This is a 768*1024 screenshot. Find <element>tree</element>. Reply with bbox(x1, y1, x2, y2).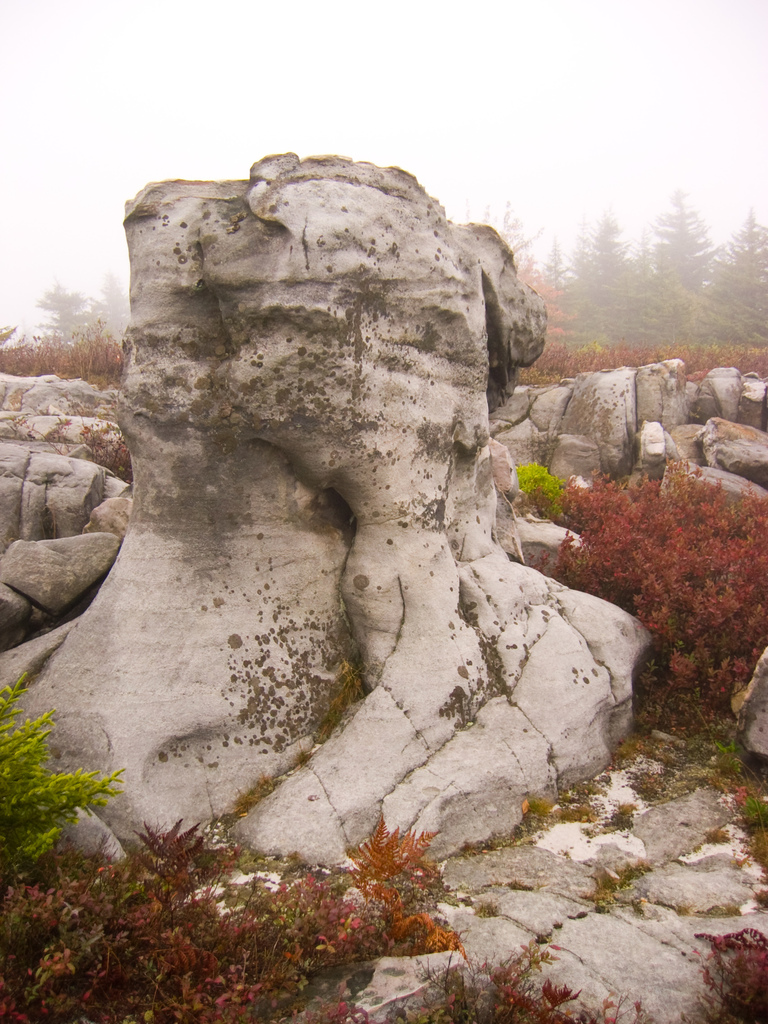
bbox(575, 214, 627, 339).
